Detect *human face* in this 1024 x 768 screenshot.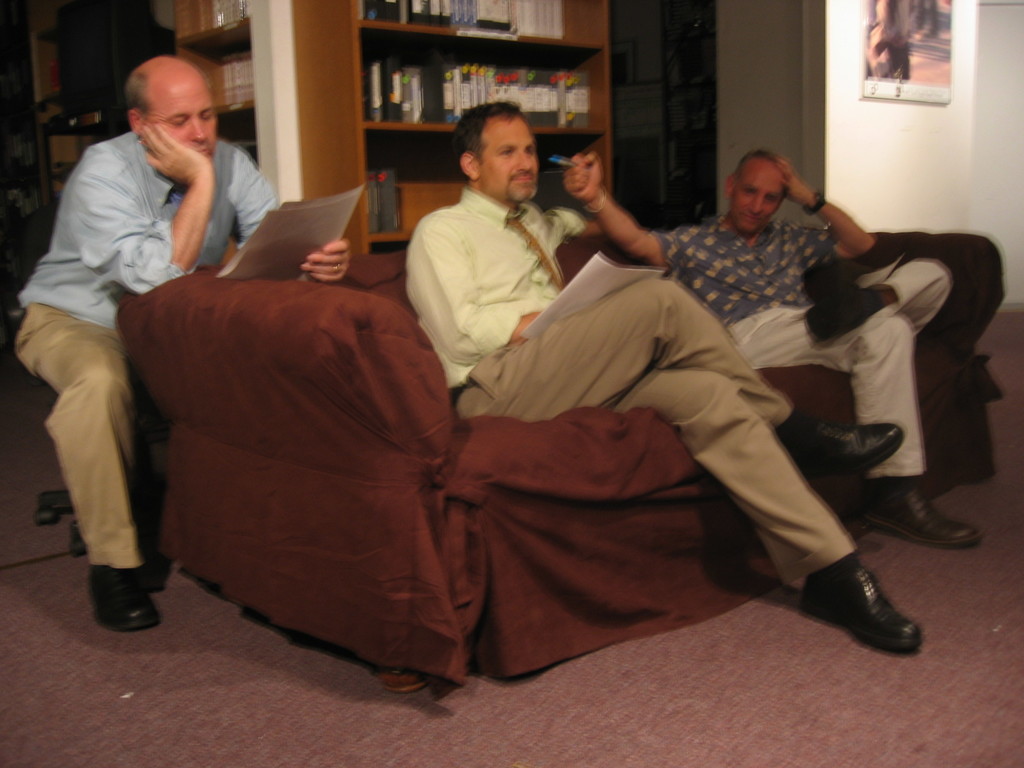
Detection: rect(730, 163, 783, 230).
